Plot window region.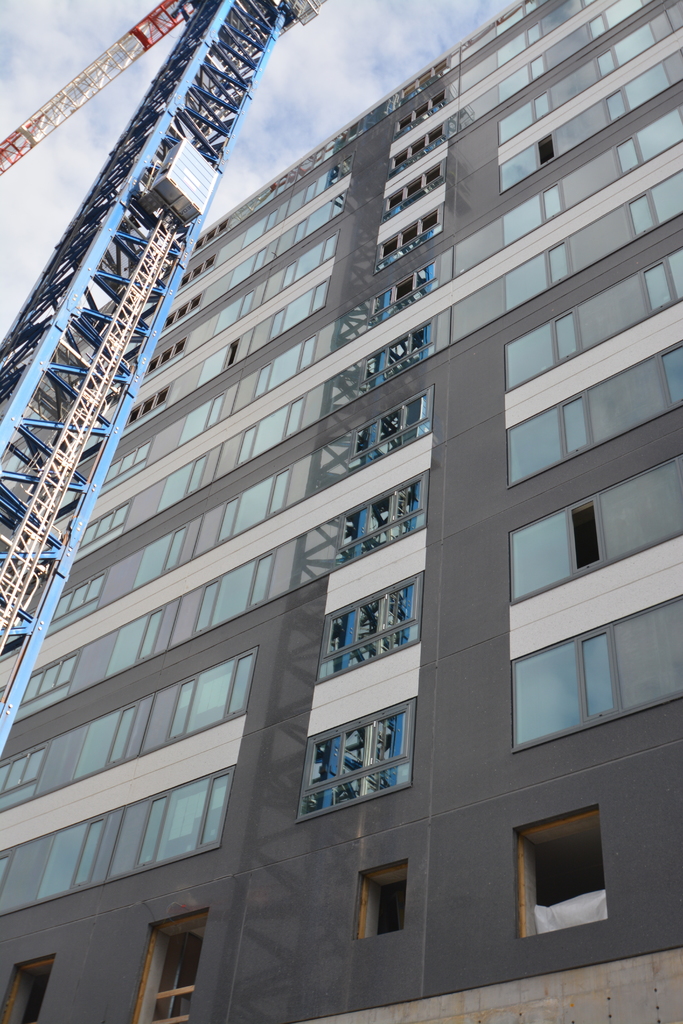
Plotted at <region>131, 522, 188, 593</region>.
